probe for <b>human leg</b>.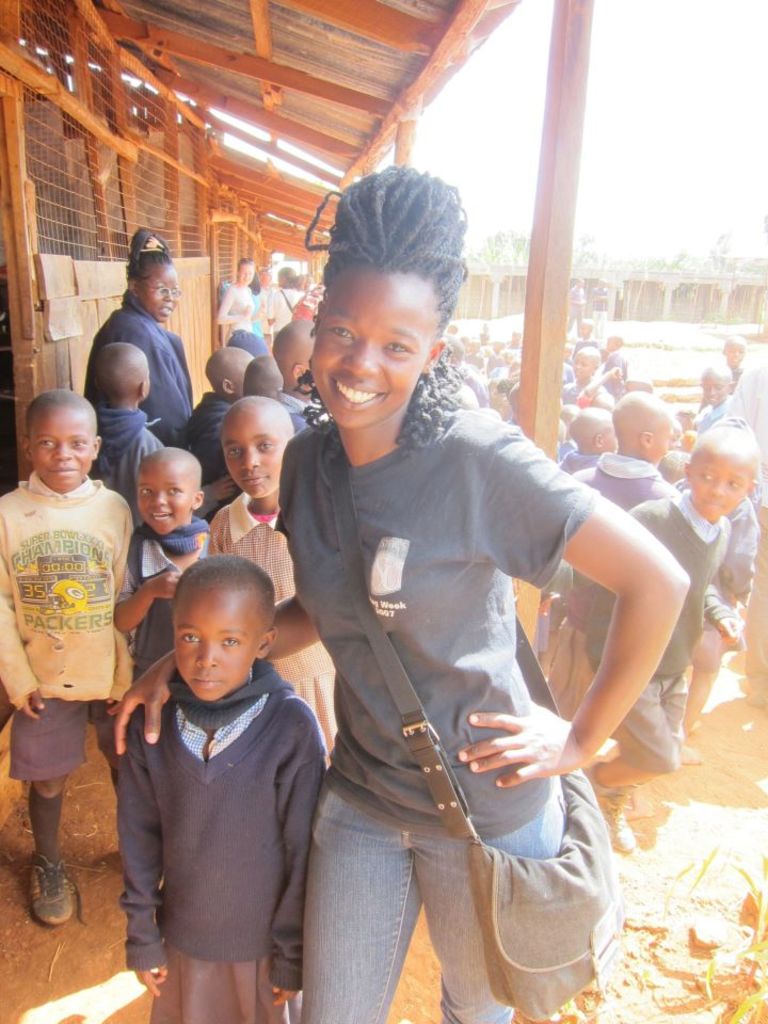
Probe result: (609, 674, 679, 777).
